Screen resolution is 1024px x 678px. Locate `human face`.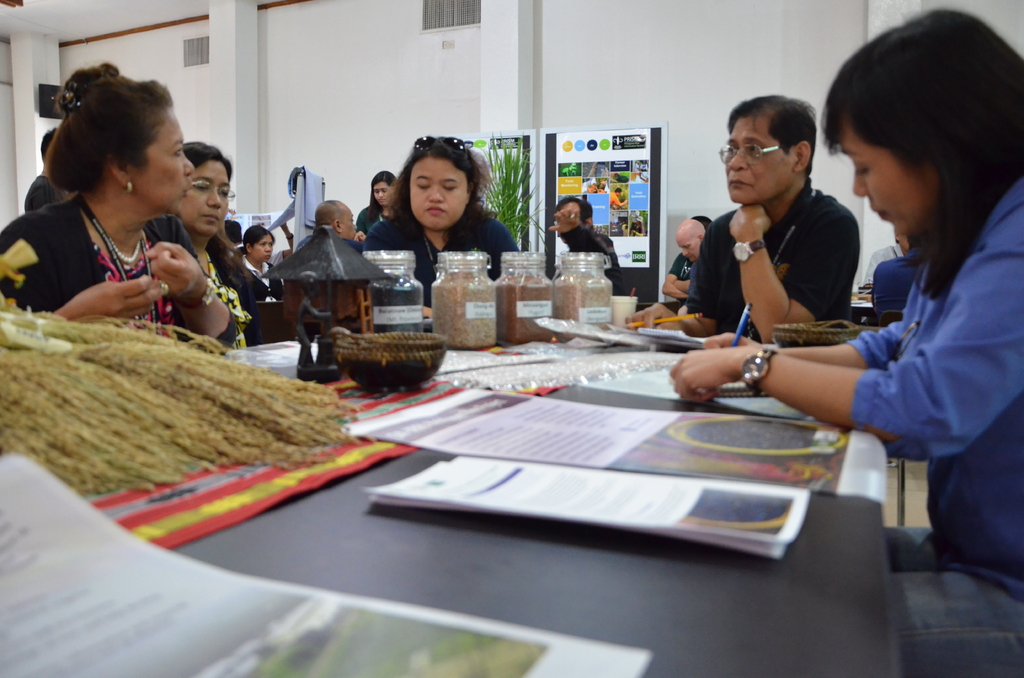
675/241/695/260.
